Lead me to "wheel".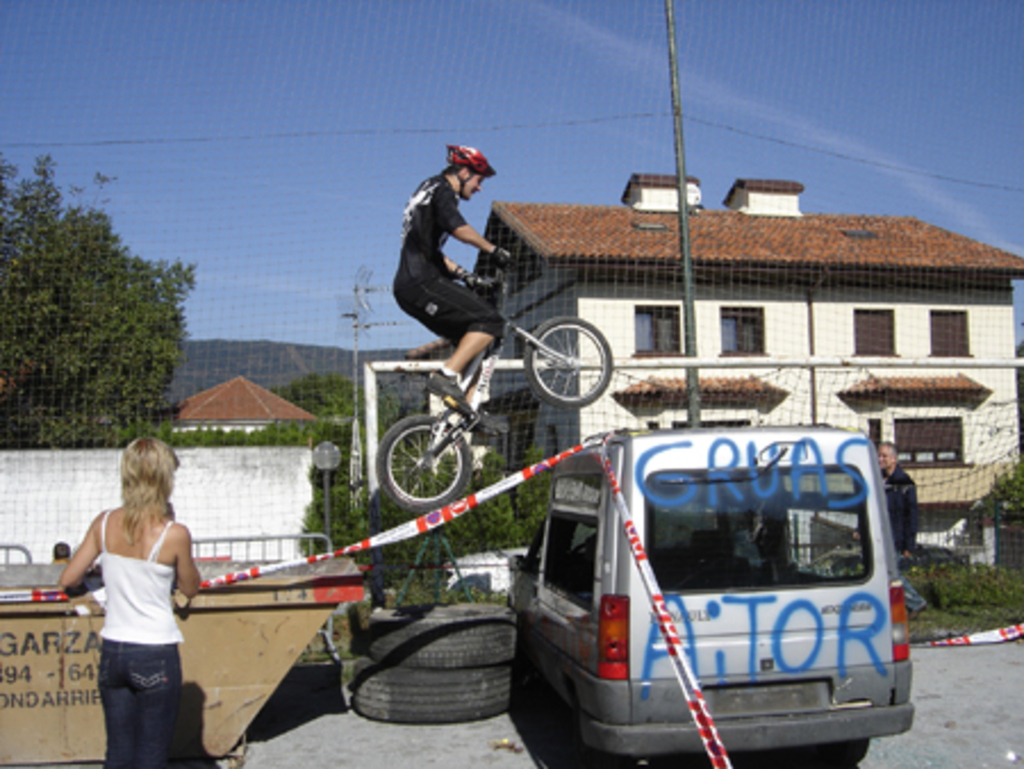
Lead to 519, 321, 605, 412.
